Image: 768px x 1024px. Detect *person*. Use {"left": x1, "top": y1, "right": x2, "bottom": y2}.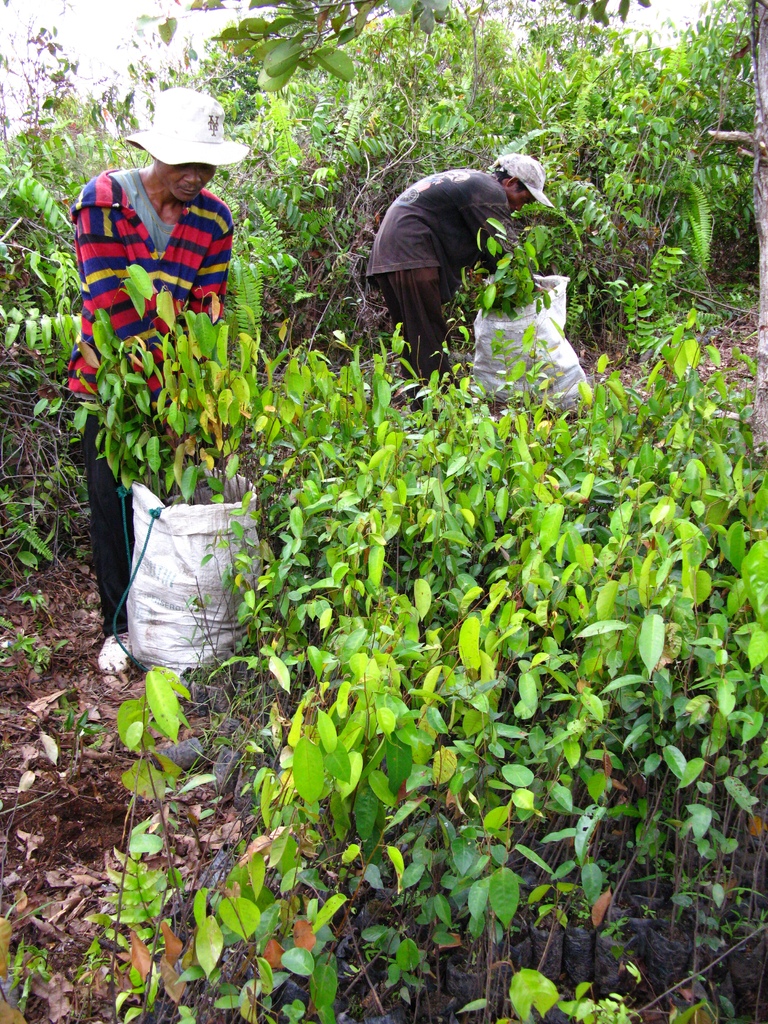
{"left": 365, "top": 128, "right": 541, "bottom": 399}.
